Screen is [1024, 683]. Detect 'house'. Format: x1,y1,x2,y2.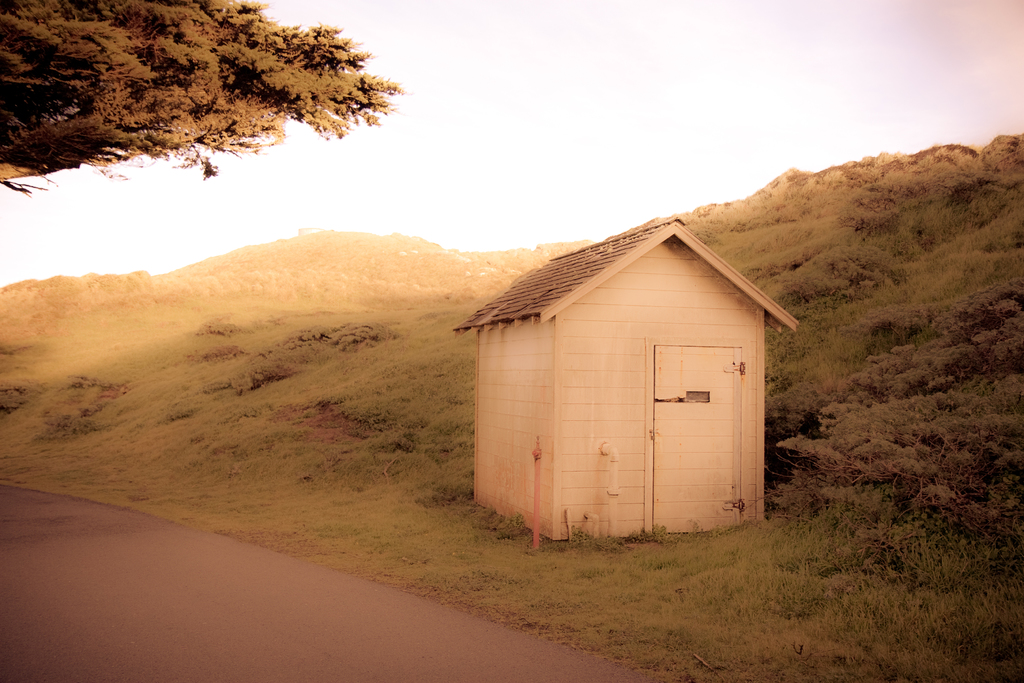
455,217,801,536.
